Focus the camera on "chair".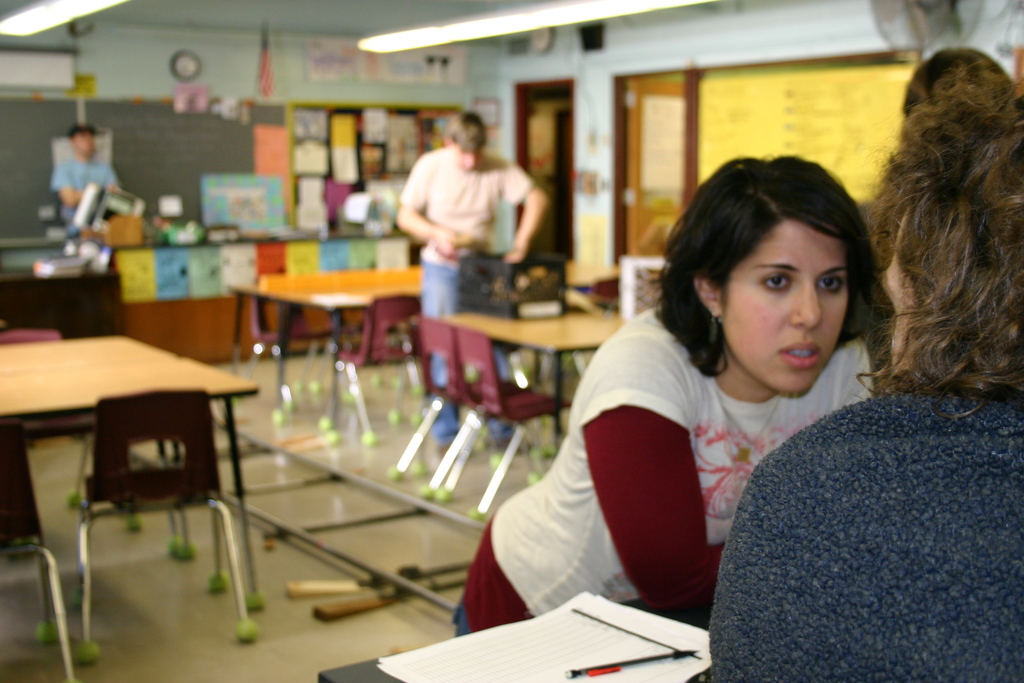
Focus region: 81 388 262 652.
